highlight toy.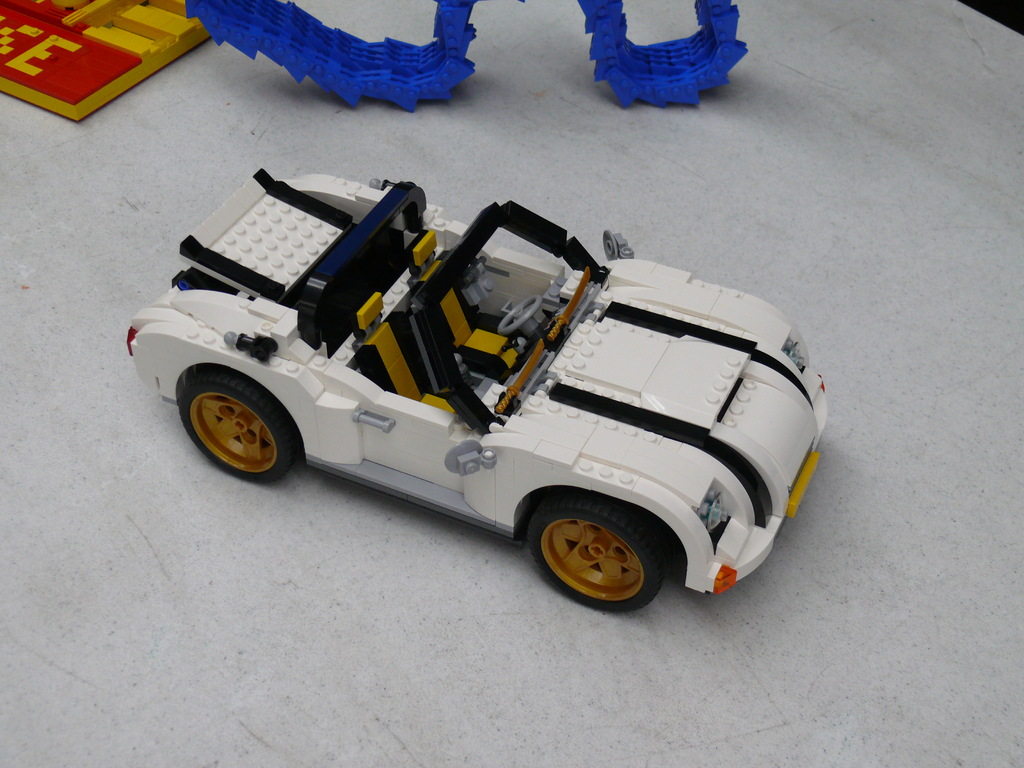
Highlighted region: [185,0,749,114].
